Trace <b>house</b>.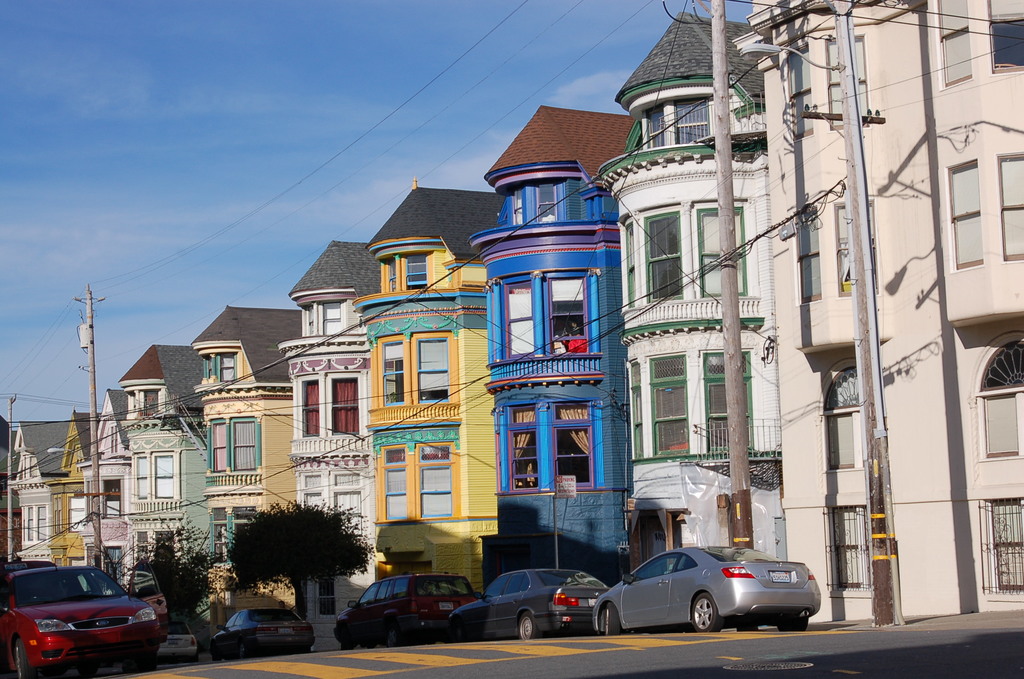
Traced to crop(3, 416, 76, 568).
